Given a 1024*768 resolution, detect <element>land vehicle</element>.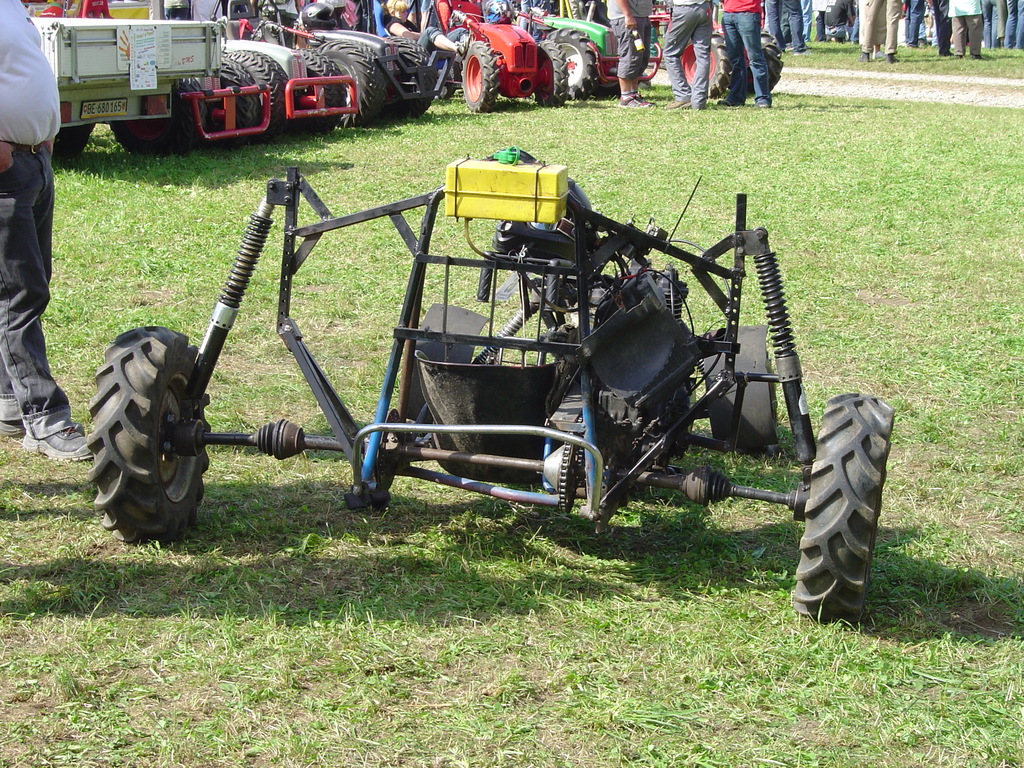
bbox=[154, 0, 344, 138].
